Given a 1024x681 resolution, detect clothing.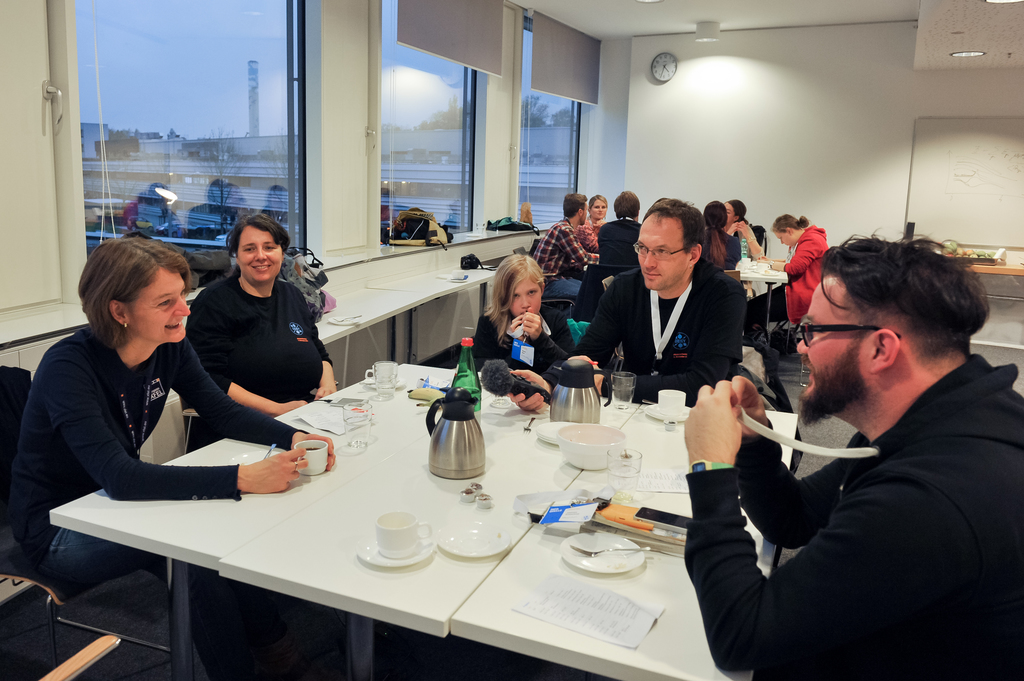
BBox(696, 322, 1003, 668).
